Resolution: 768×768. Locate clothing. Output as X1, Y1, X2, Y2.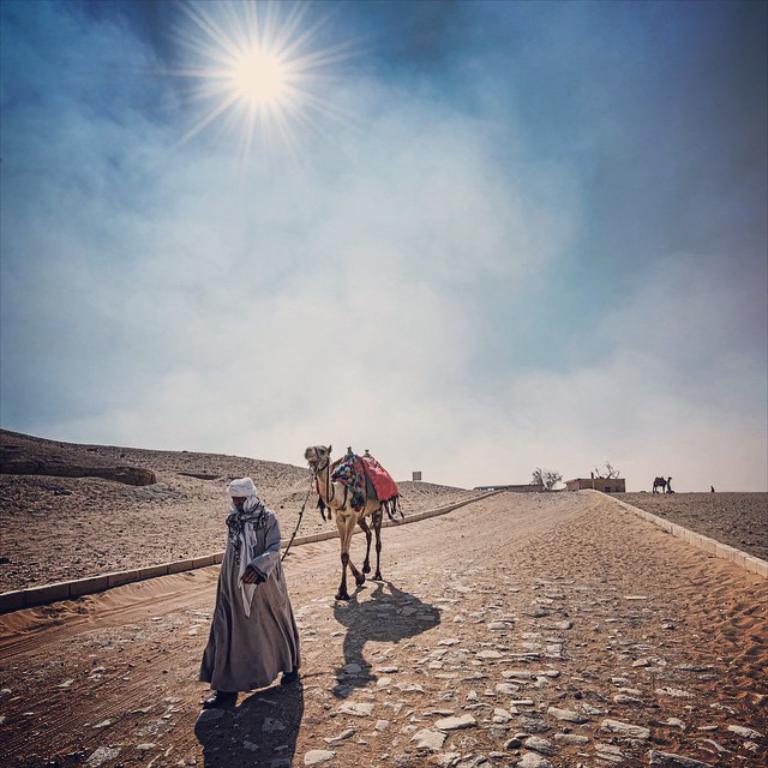
203, 488, 299, 712.
